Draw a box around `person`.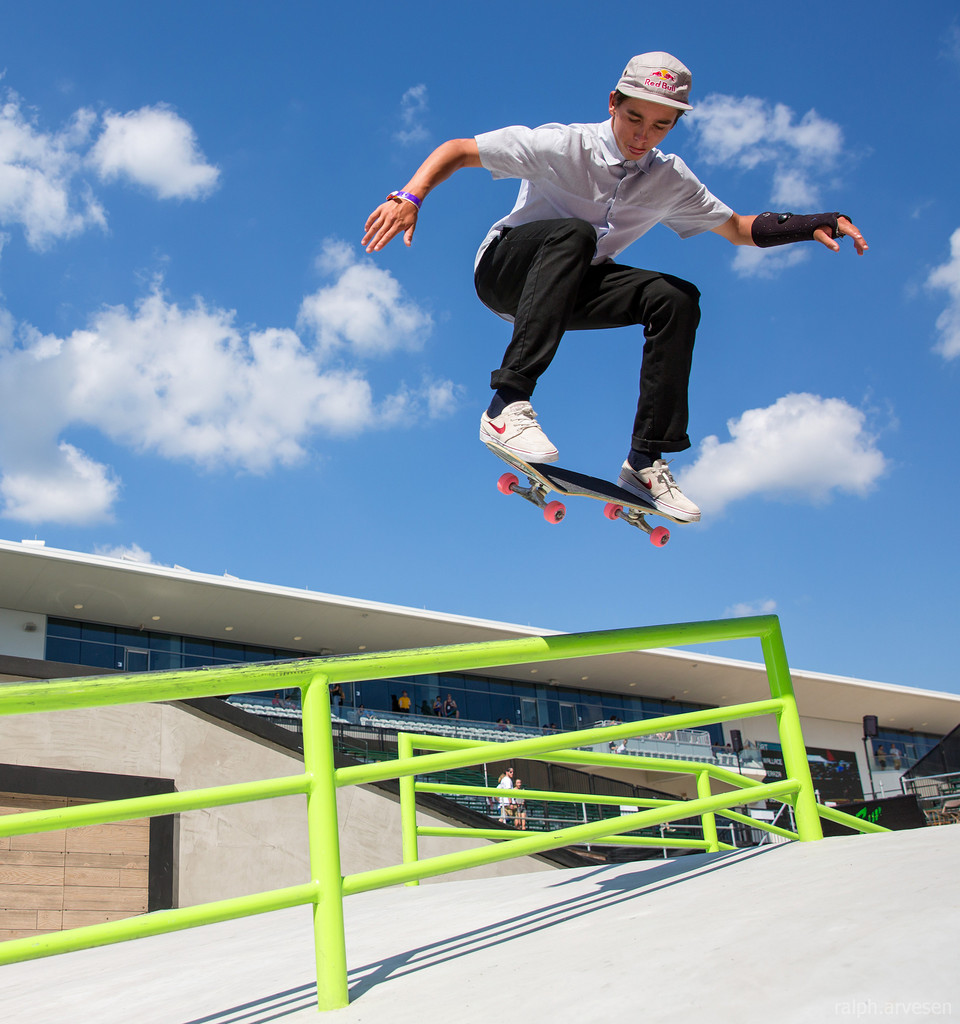
439, 691, 457, 716.
